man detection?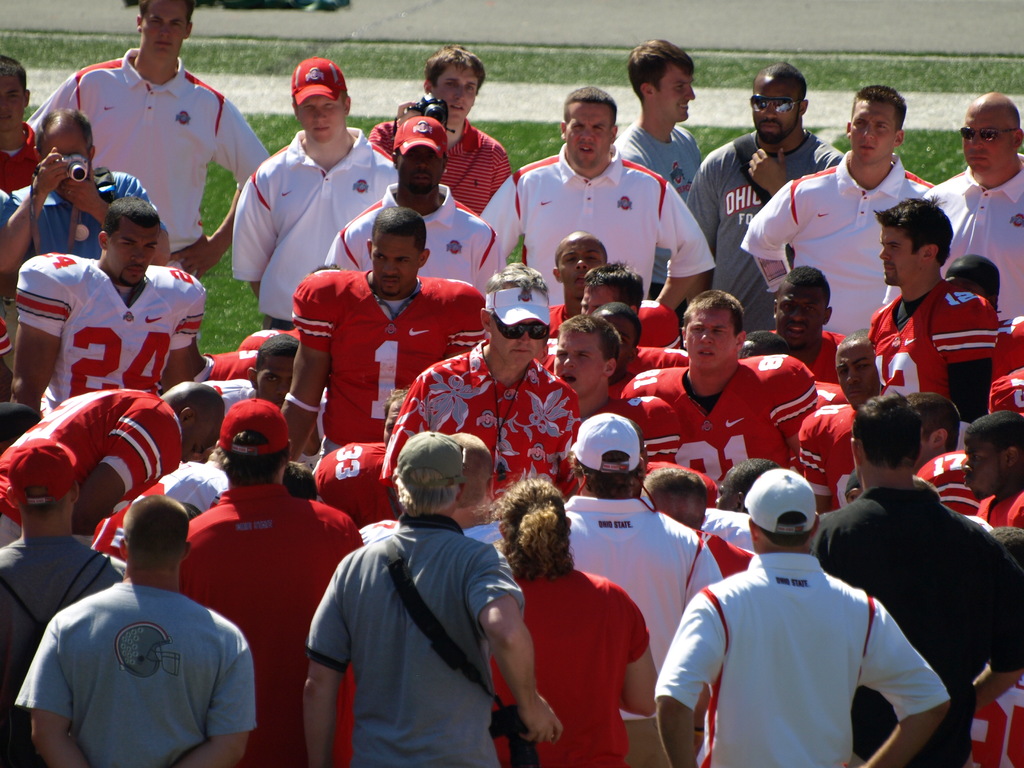
region(600, 286, 823, 492)
